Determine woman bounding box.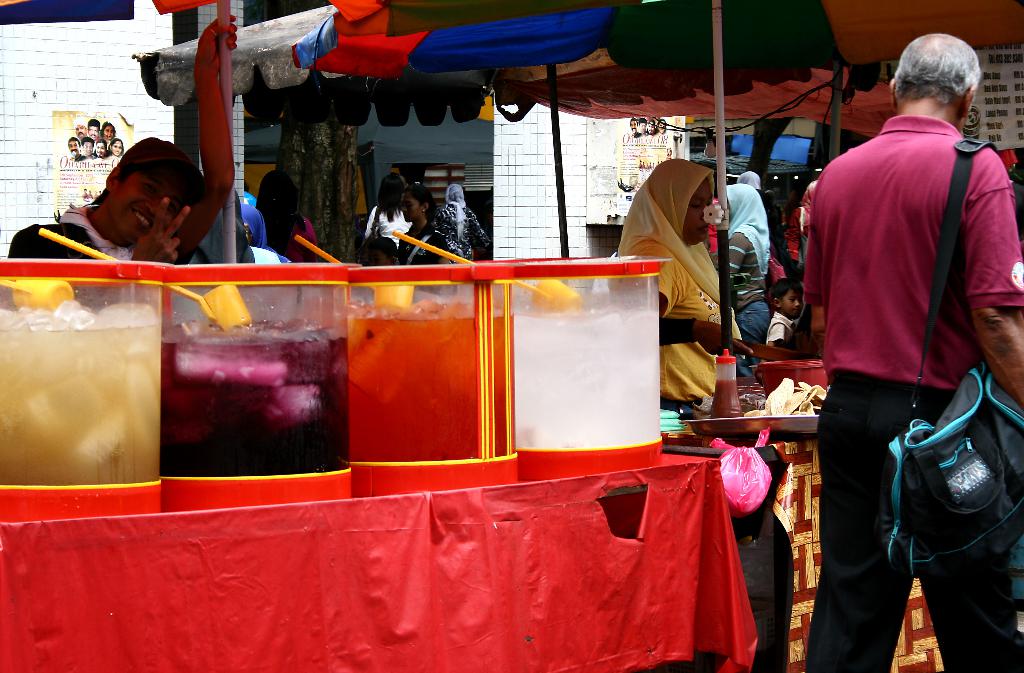
Determined: x1=637, y1=158, x2=745, y2=398.
